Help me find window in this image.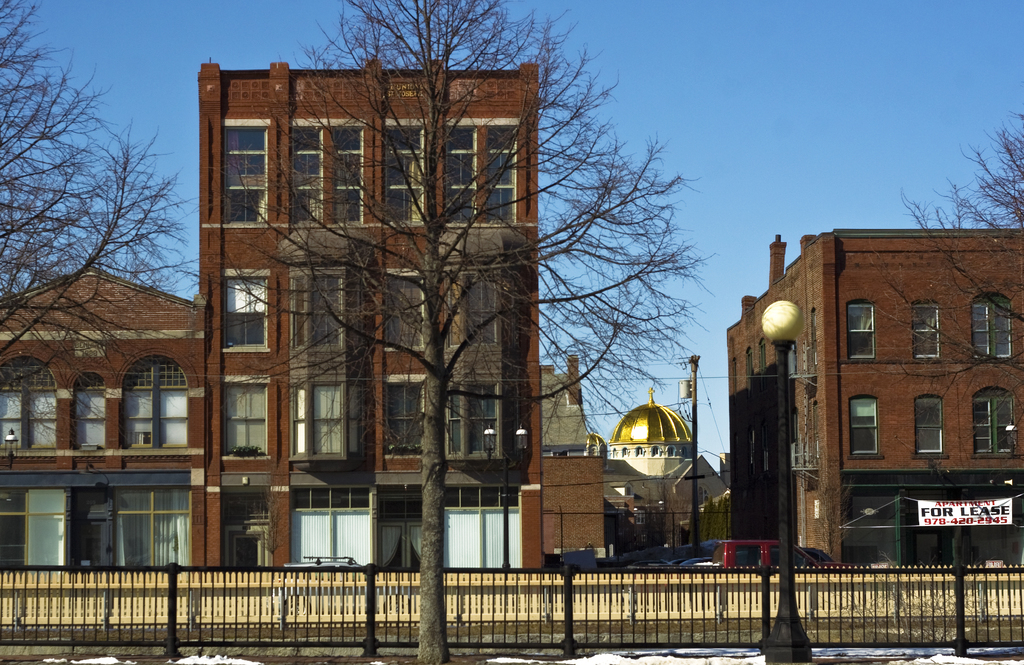
Found it: 847, 303, 877, 359.
